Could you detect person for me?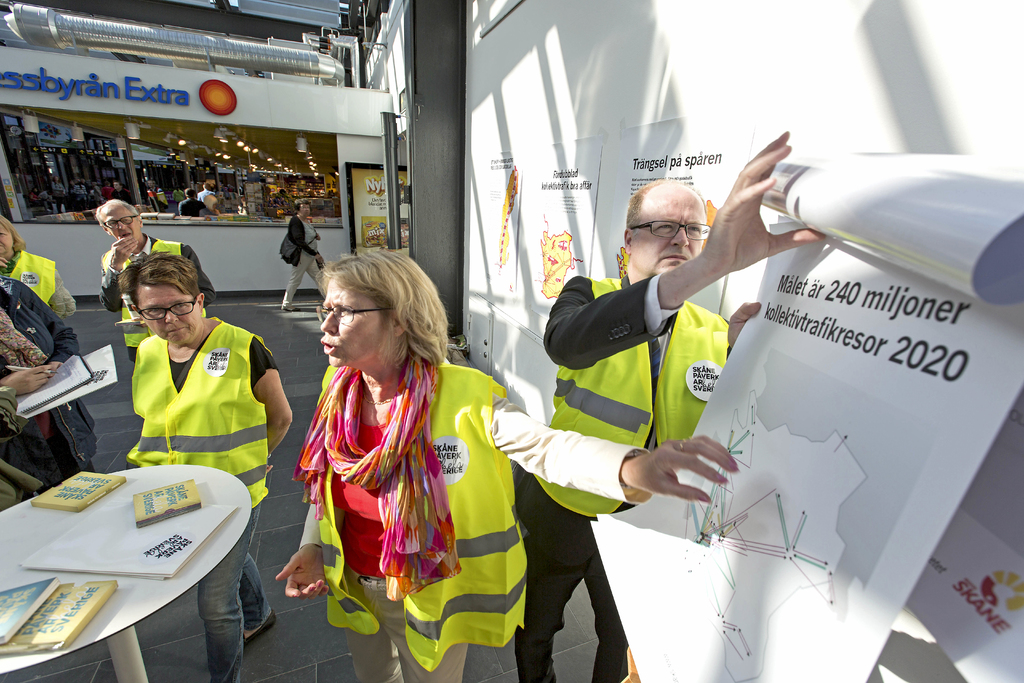
Detection result: x1=274, y1=248, x2=740, y2=682.
